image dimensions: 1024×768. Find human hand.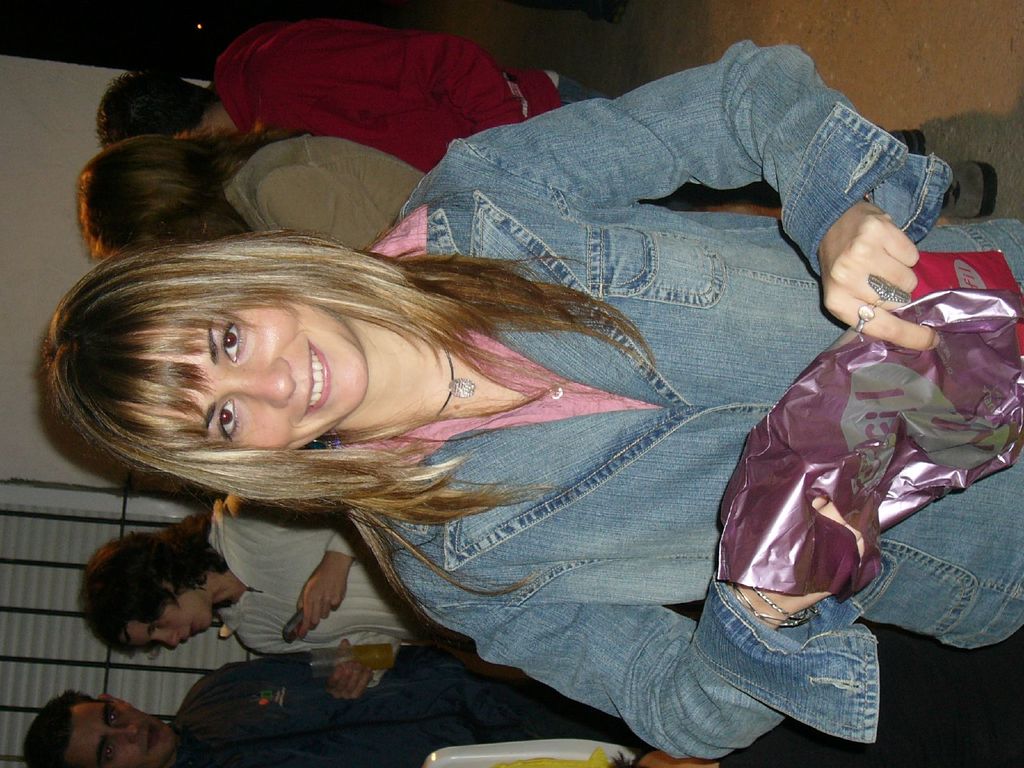
box(294, 565, 348, 643).
